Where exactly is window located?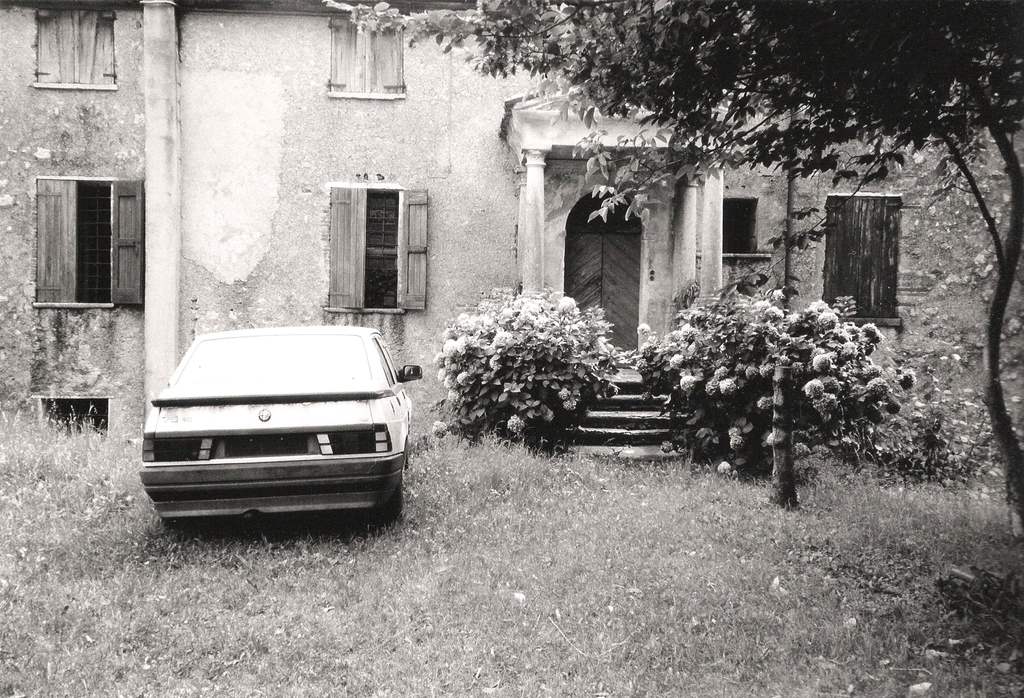
Its bounding box is l=824, t=192, r=906, b=333.
